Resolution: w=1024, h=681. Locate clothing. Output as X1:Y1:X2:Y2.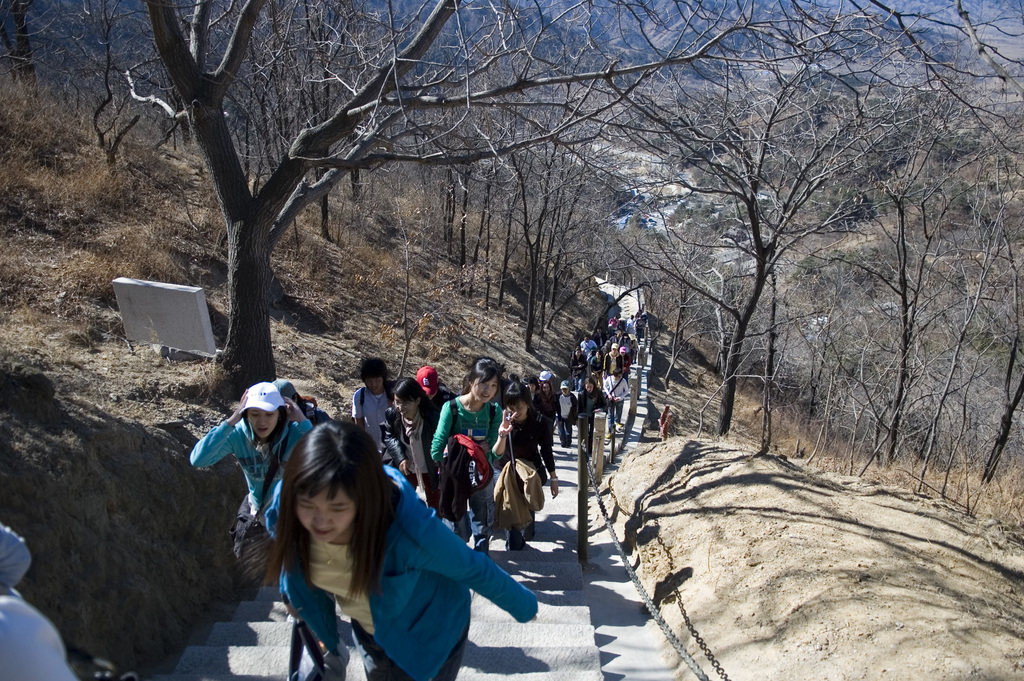
570:319:646:398.
